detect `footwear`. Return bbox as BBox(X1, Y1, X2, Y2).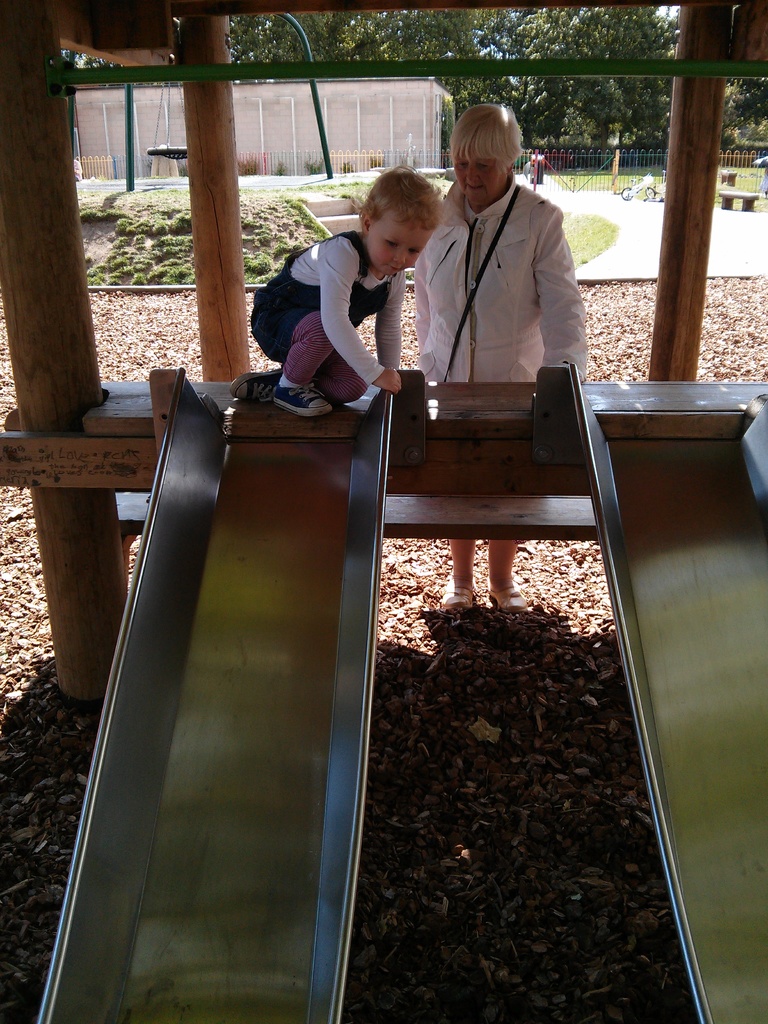
BBox(446, 583, 478, 620).
